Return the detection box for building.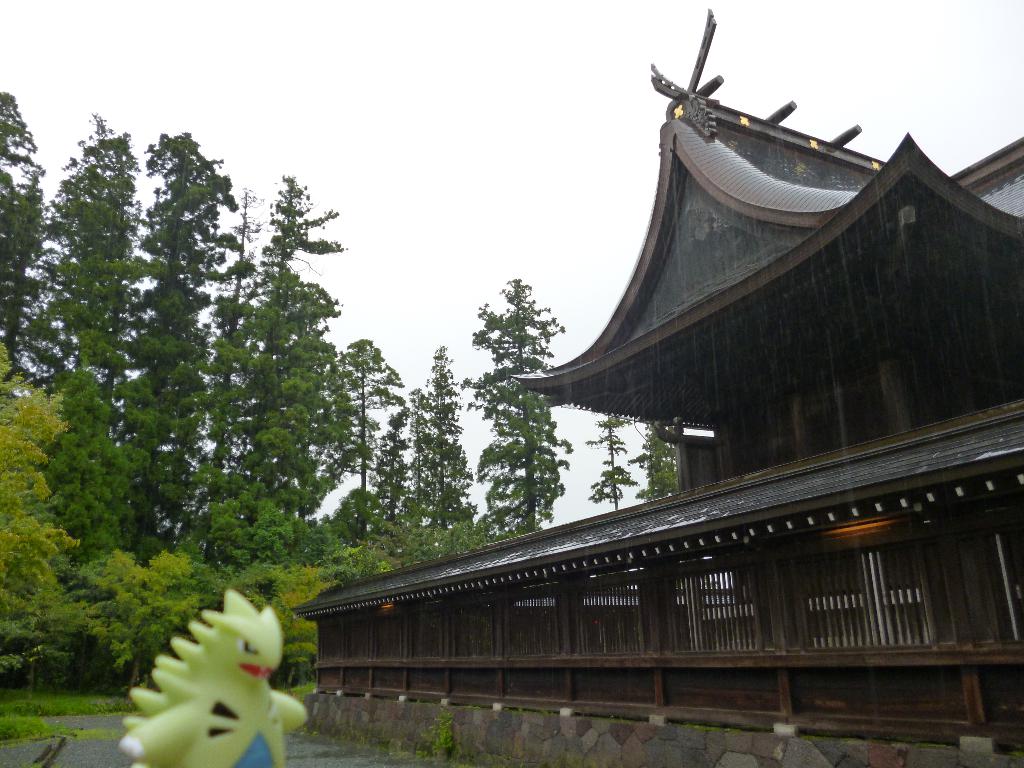
crop(292, 16, 1023, 743).
